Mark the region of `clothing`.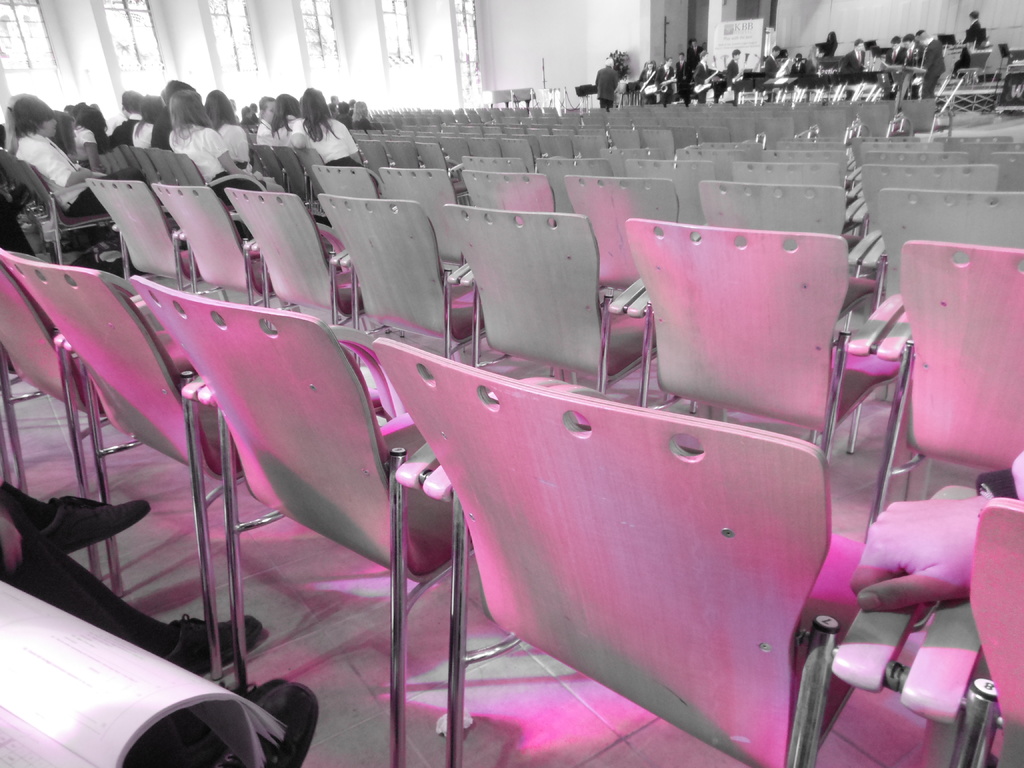
Region: bbox=(595, 67, 619, 110).
